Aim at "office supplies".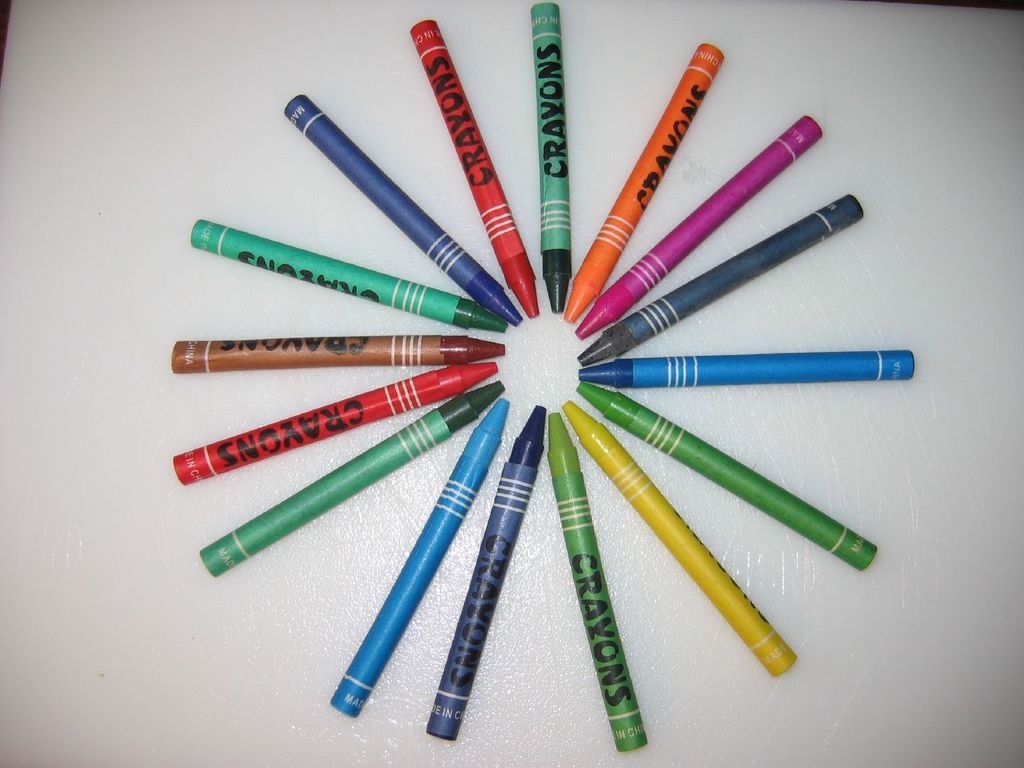
Aimed at Rect(578, 193, 865, 366).
